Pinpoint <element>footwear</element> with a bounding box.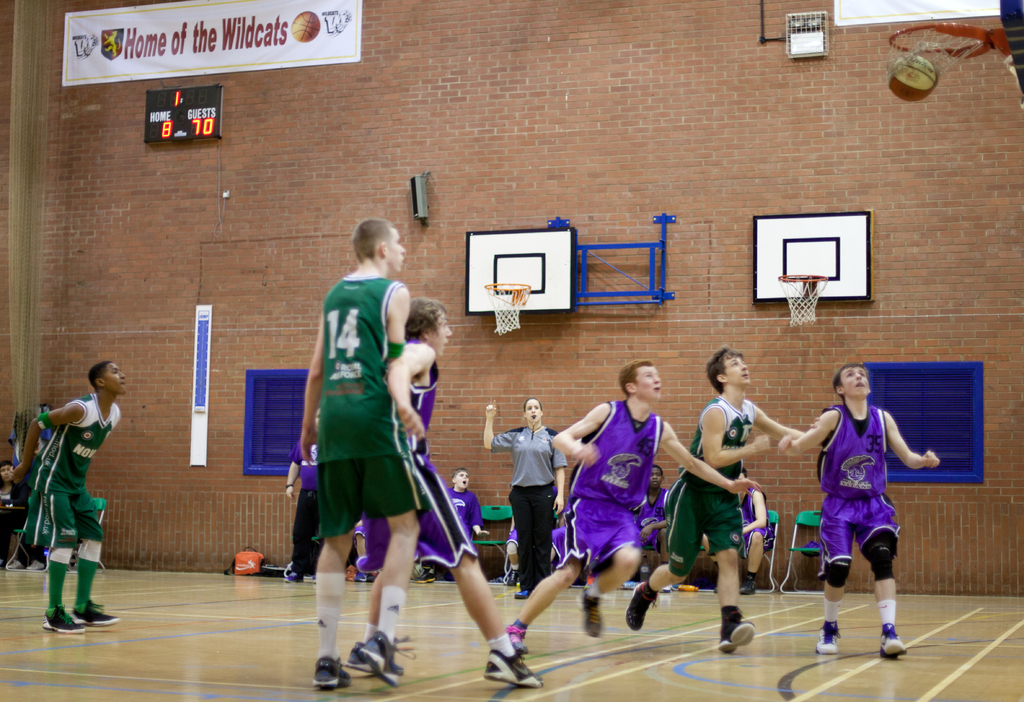
box=[42, 603, 84, 629].
